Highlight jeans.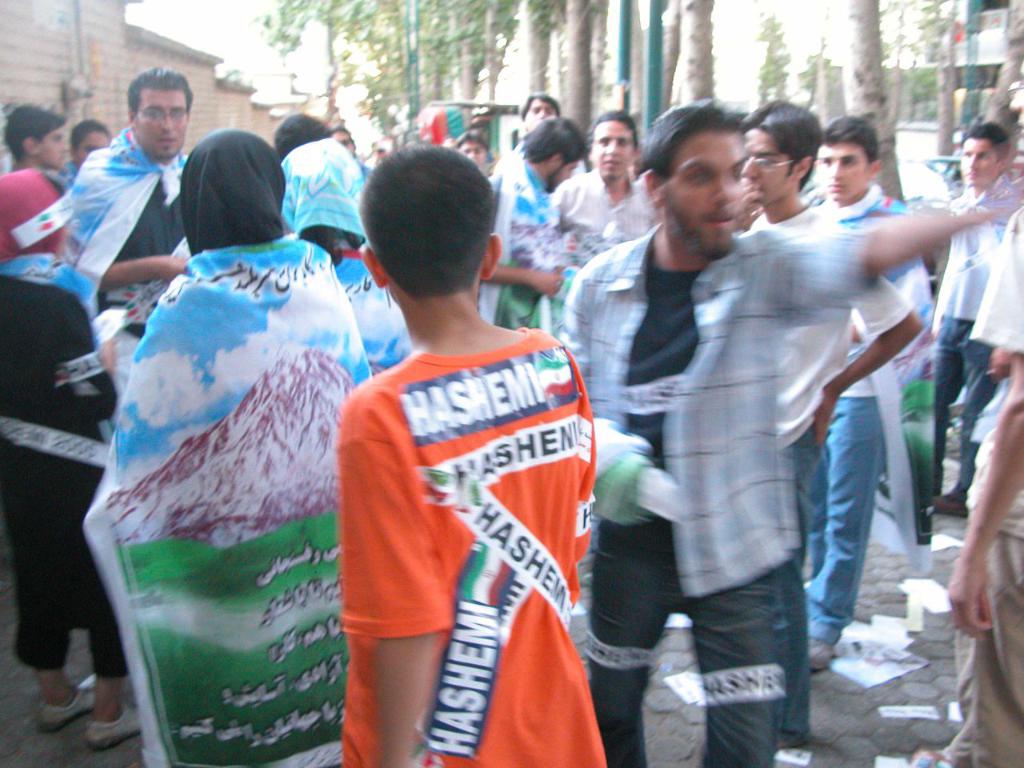
Highlighted region: box(806, 388, 878, 642).
